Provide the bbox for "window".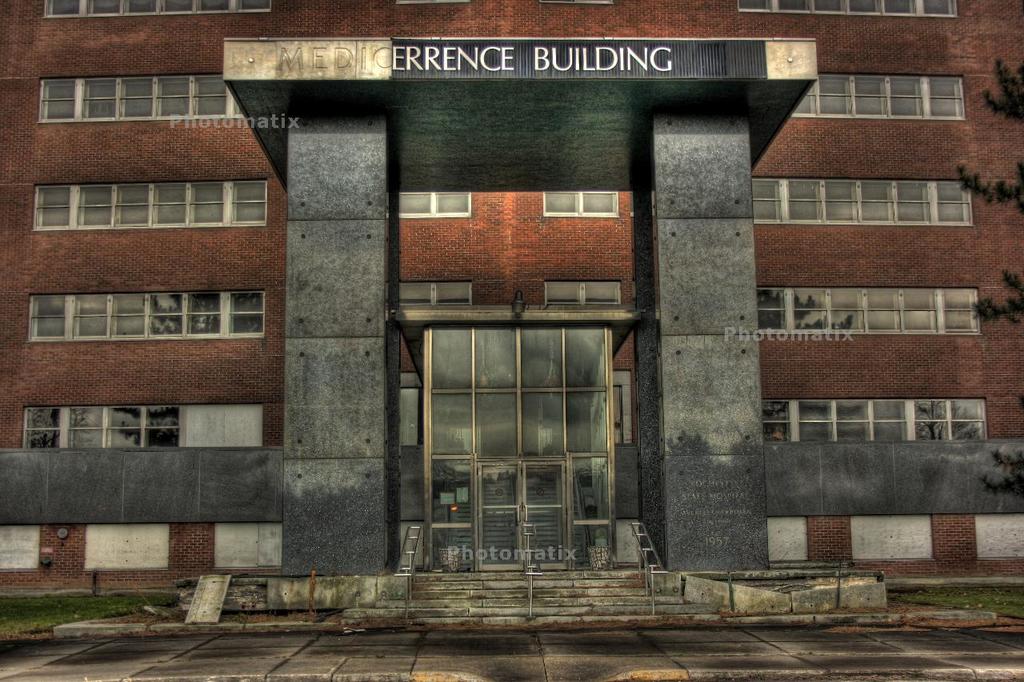
(left=34, top=180, right=269, bottom=225).
